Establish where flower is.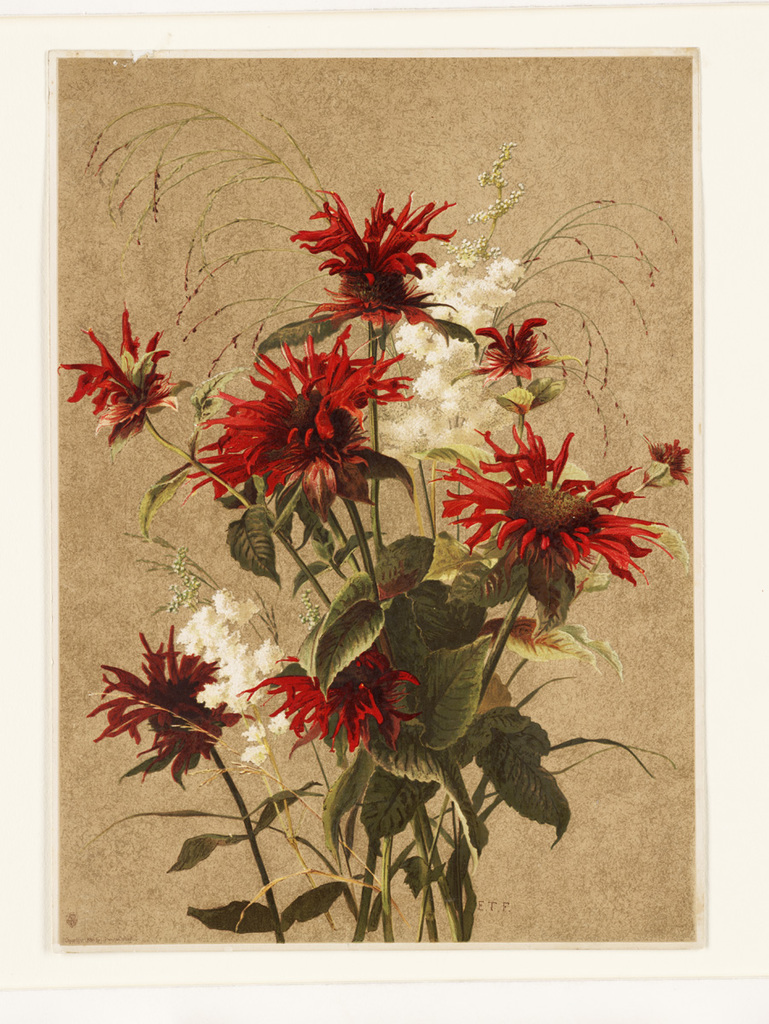
Established at locate(180, 332, 420, 528).
